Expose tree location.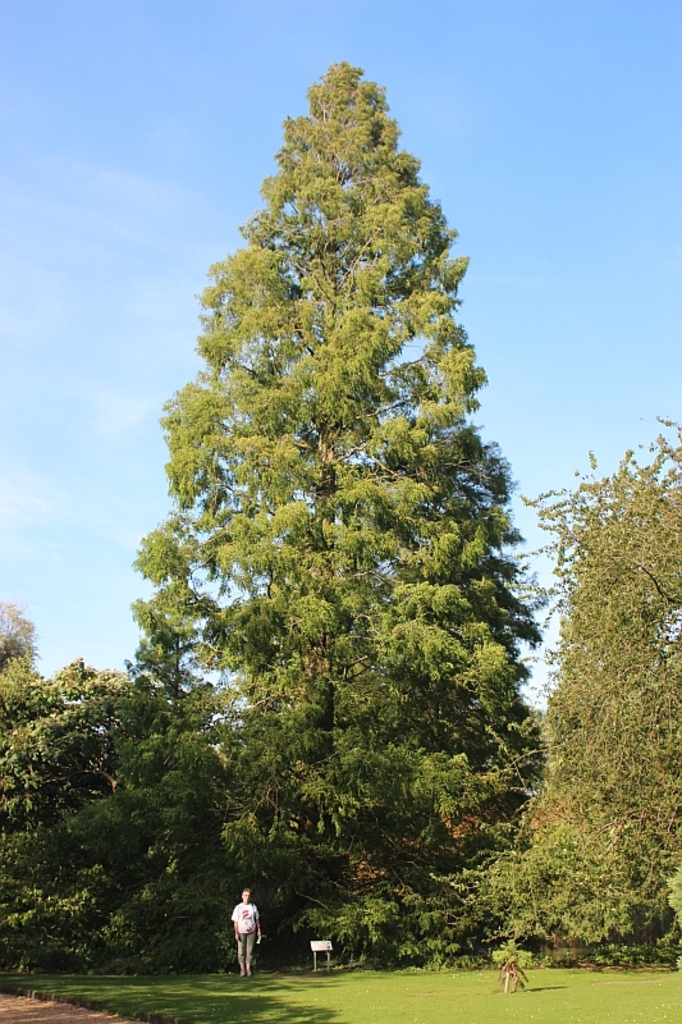
Exposed at rect(0, 595, 165, 974).
